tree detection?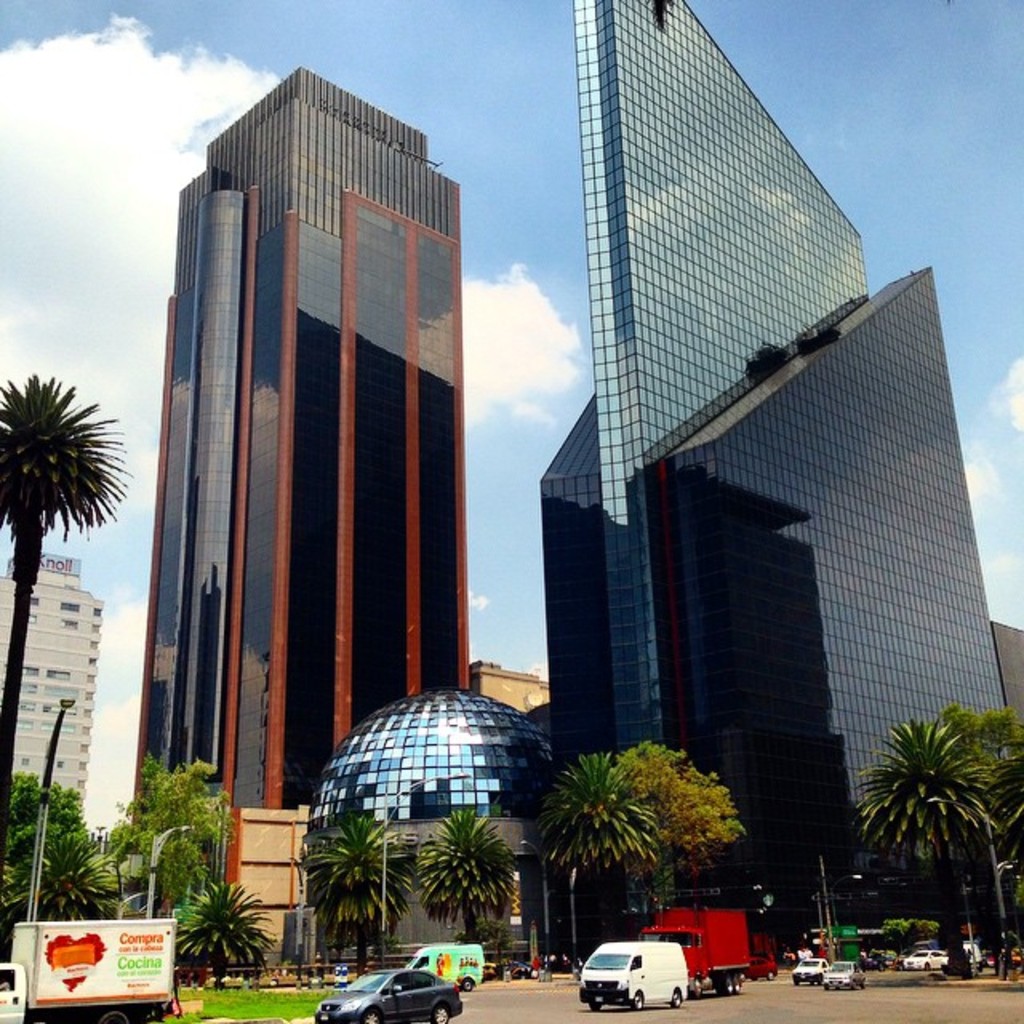
<box>536,750,664,966</box>
